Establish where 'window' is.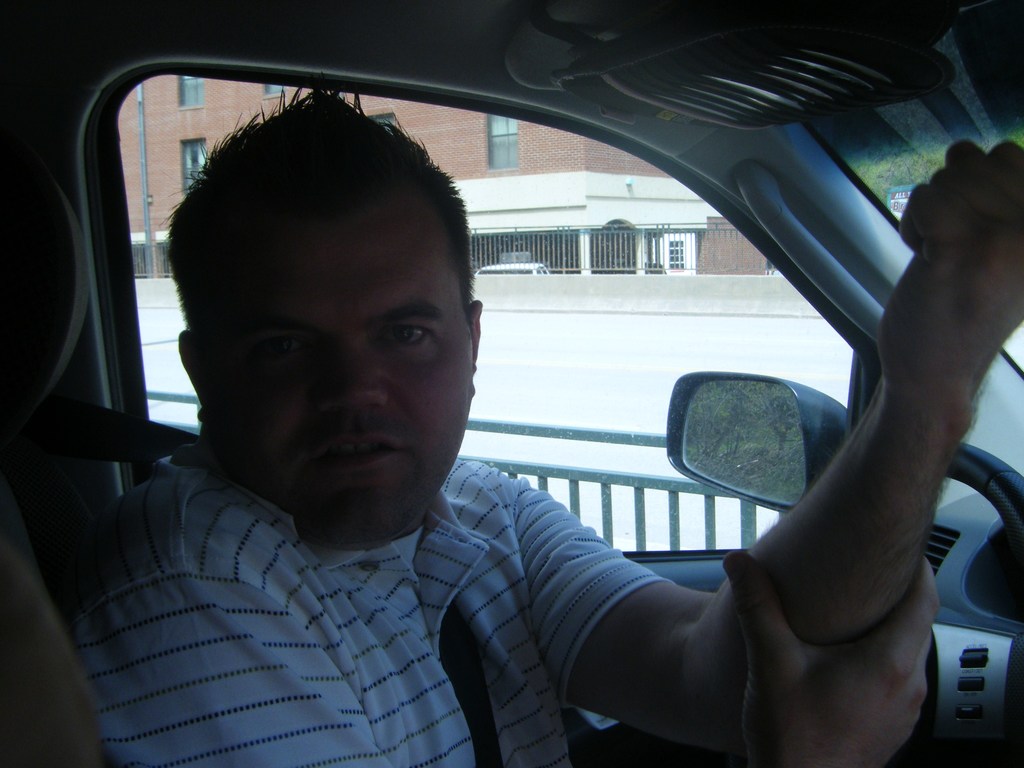
Established at <box>365,108,394,138</box>.
